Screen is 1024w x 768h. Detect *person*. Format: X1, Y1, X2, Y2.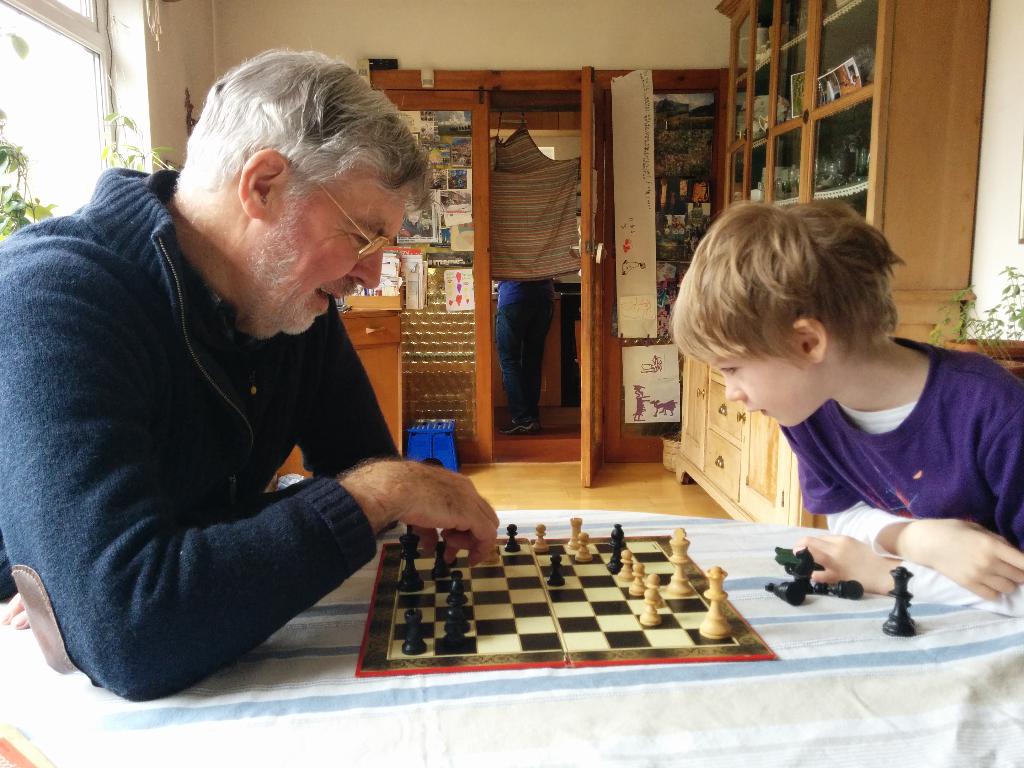
662, 188, 1023, 624.
